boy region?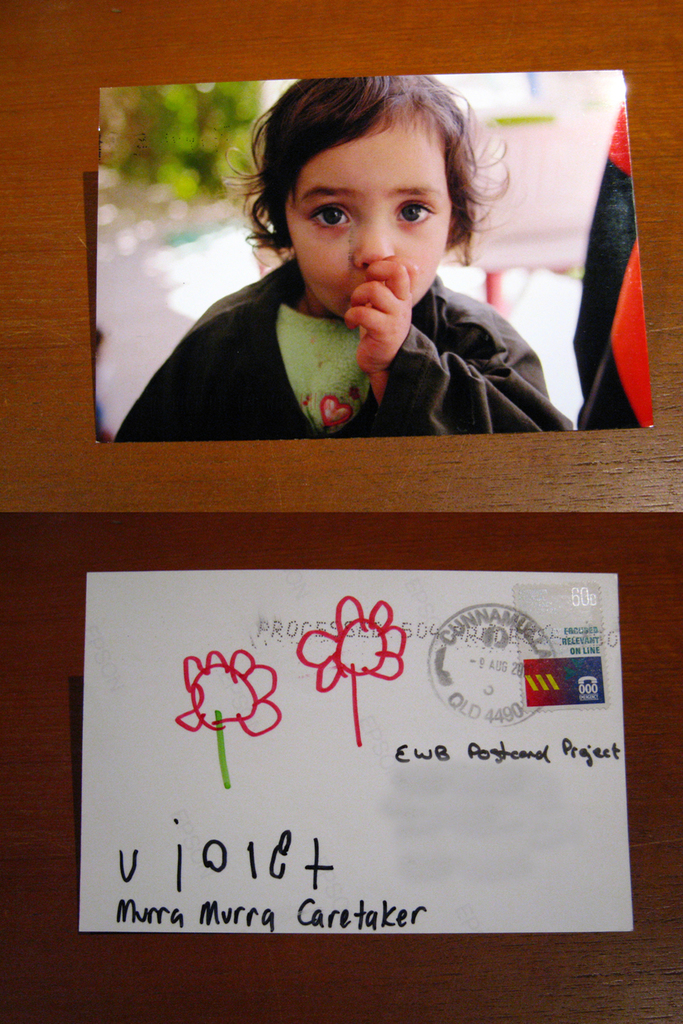
[104,67,575,441]
